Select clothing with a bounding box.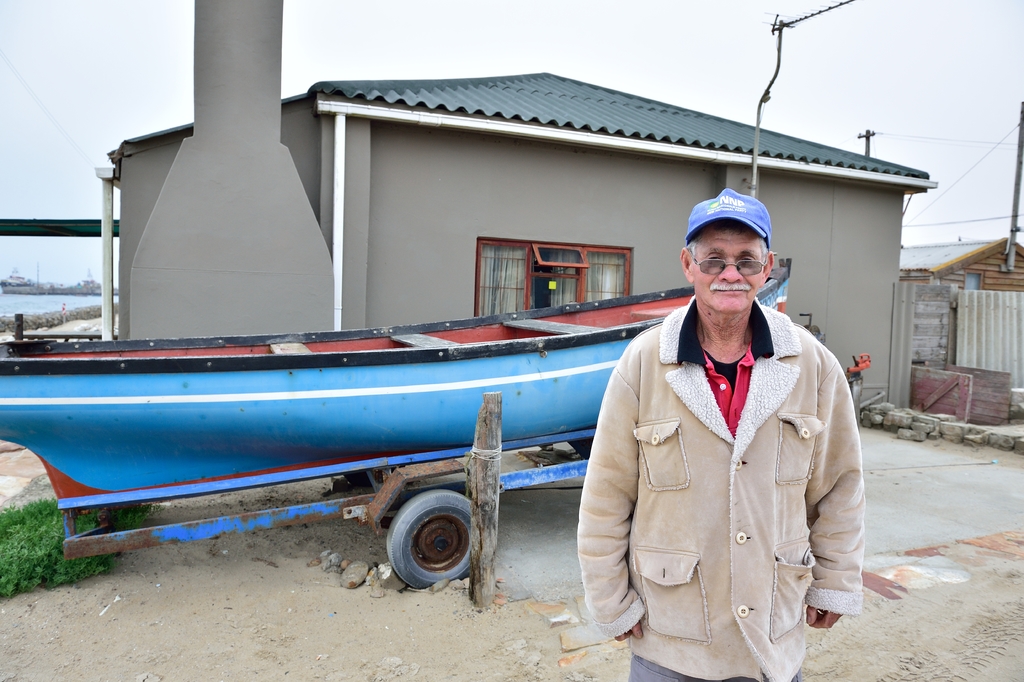
[left=580, top=276, right=889, bottom=661].
